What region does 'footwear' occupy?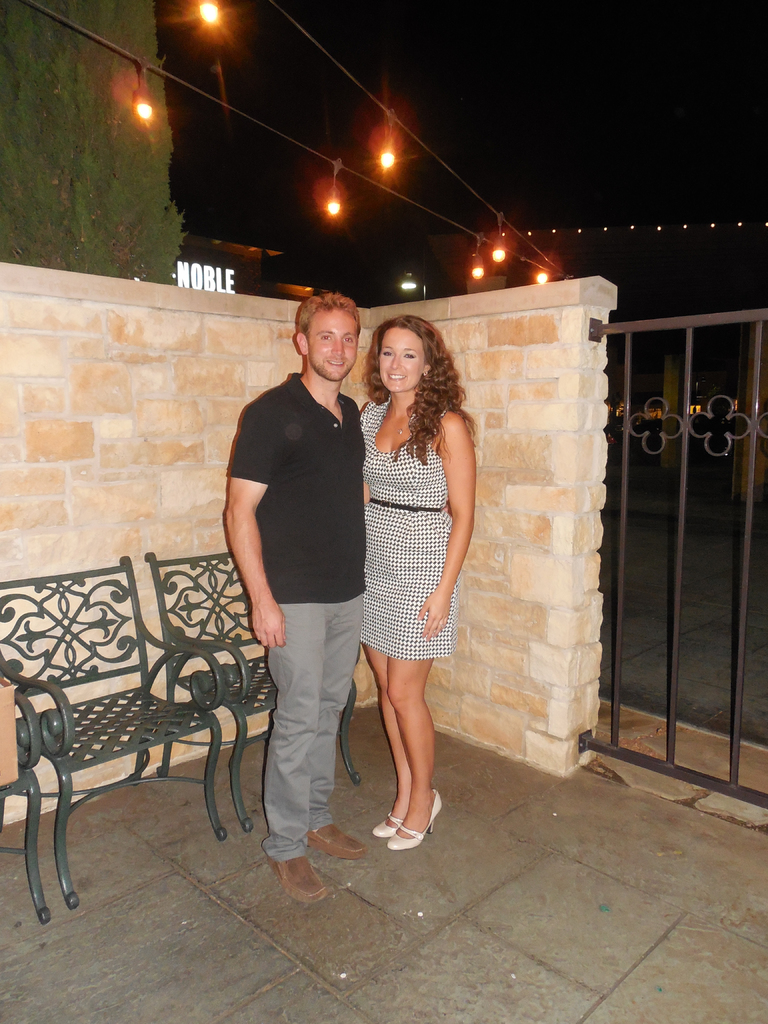
box=[387, 785, 449, 849].
